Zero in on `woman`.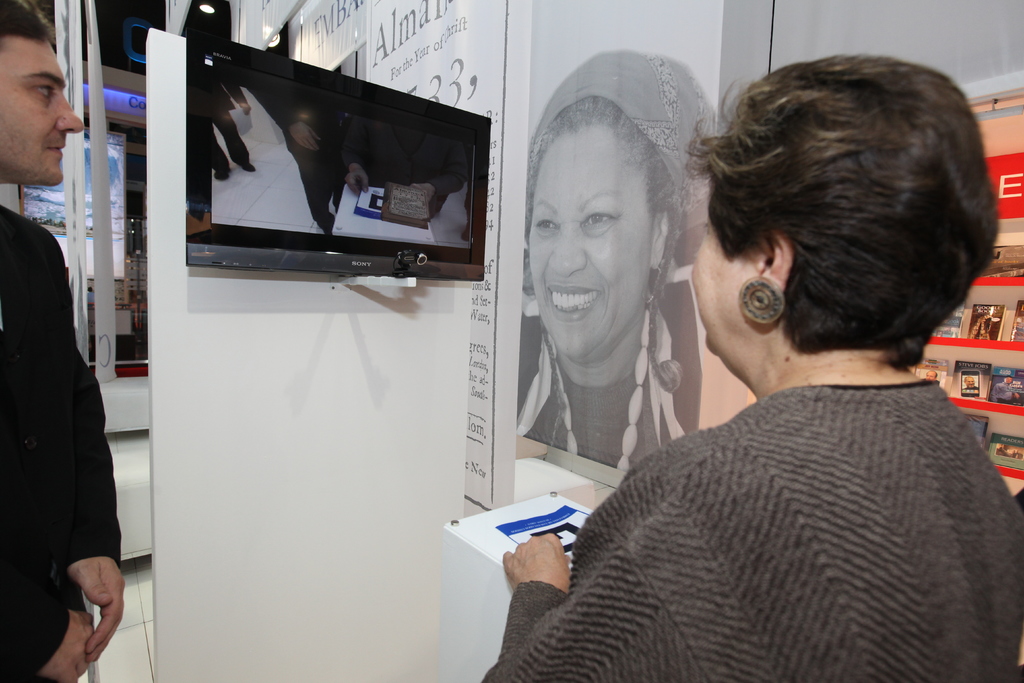
Zeroed in: locate(497, 59, 729, 506).
